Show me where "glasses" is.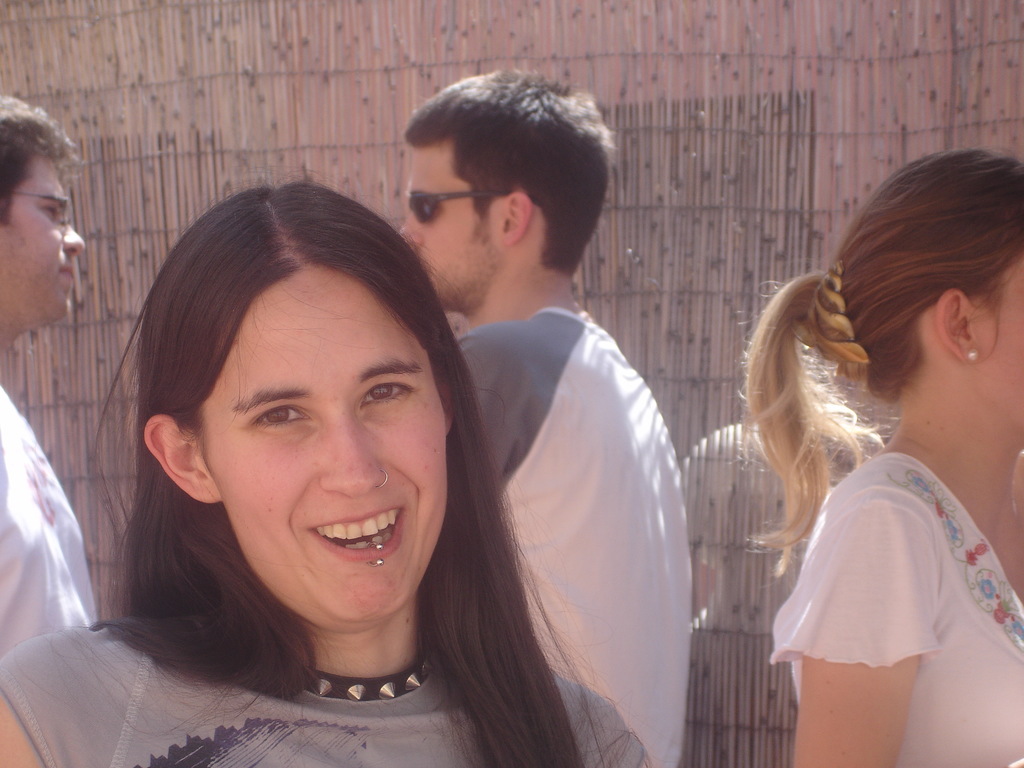
"glasses" is at left=10, top=189, right=79, bottom=228.
